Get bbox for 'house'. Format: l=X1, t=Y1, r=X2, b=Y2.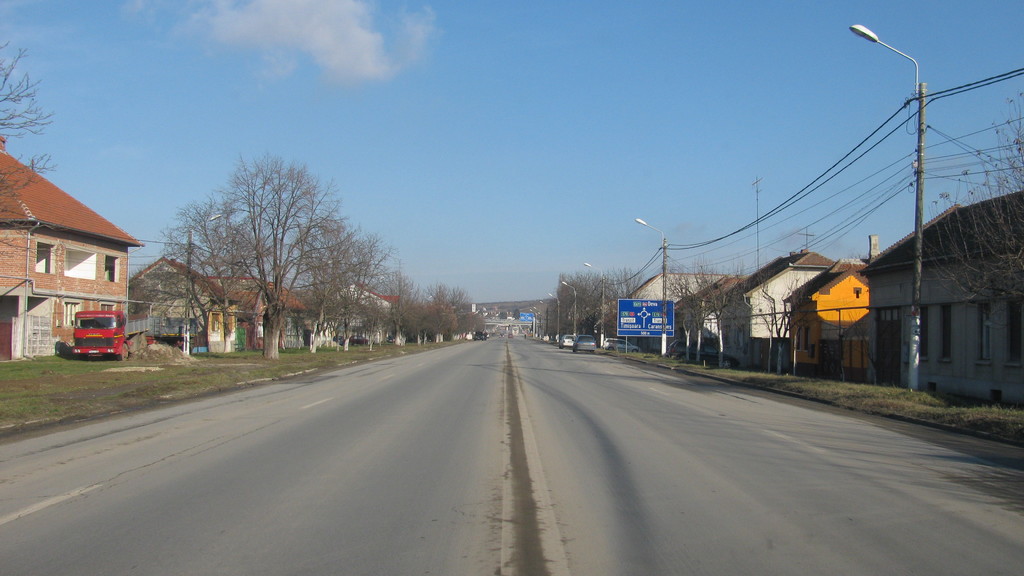
l=705, t=246, r=830, b=374.
